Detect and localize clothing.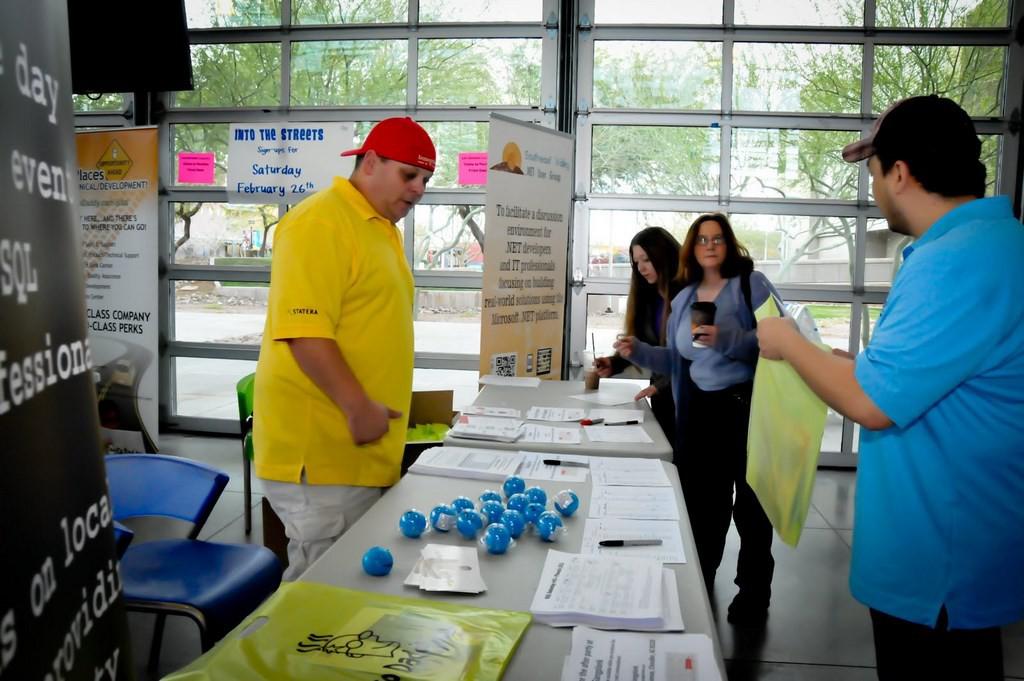
Localized at 618 242 682 427.
